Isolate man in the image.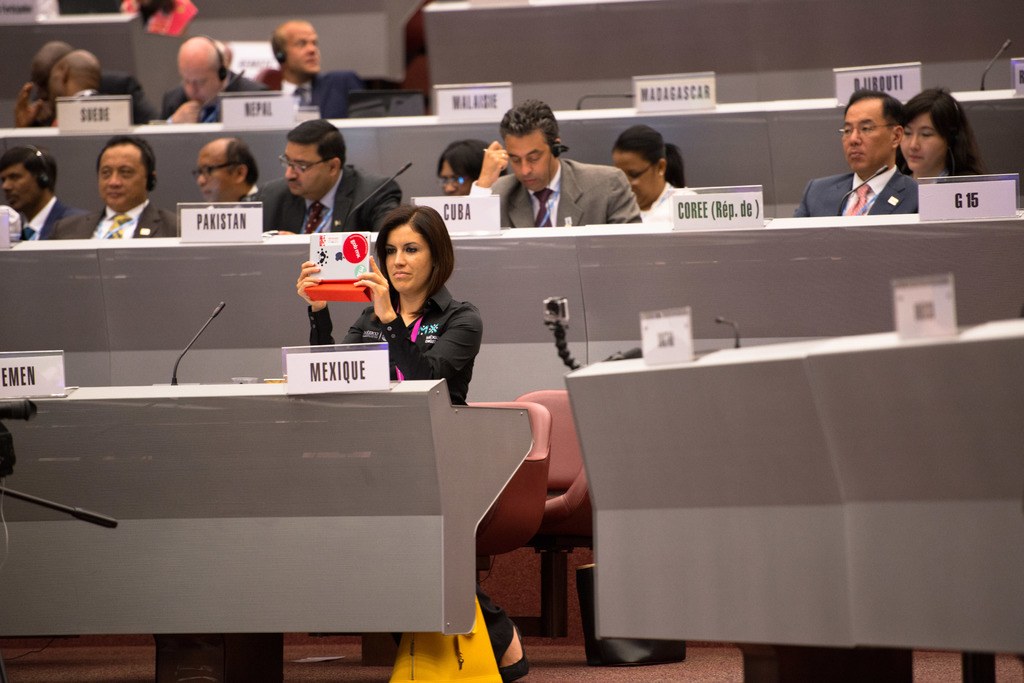
Isolated region: x1=257, y1=24, x2=366, y2=124.
